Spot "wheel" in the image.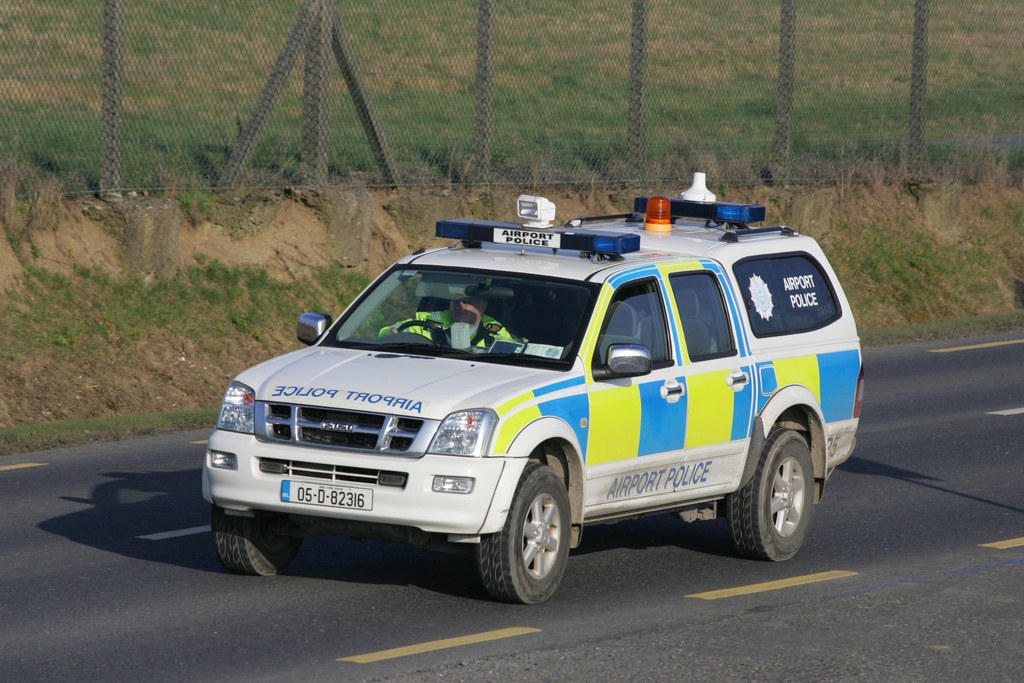
"wheel" found at select_region(479, 462, 572, 607).
